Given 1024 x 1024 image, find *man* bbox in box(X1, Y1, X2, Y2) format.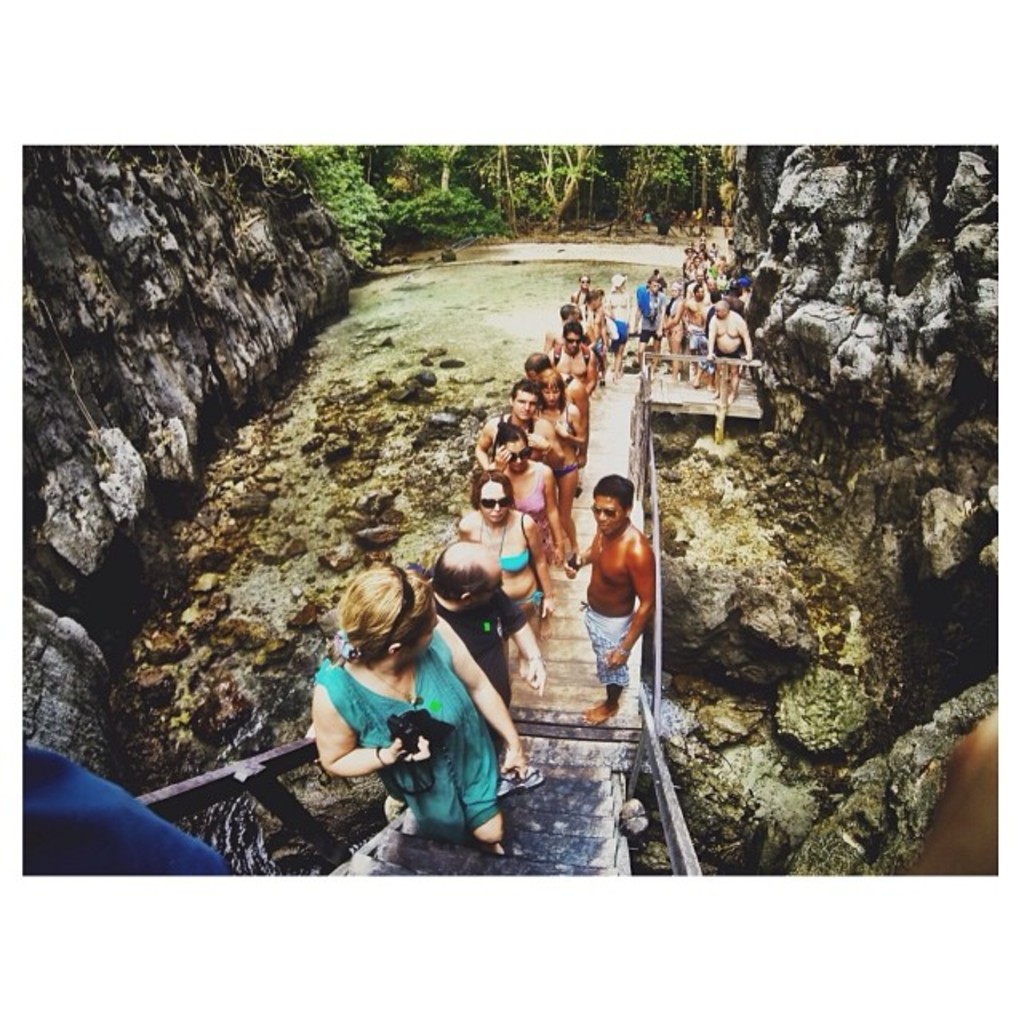
box(634, 278, 667, 374).
